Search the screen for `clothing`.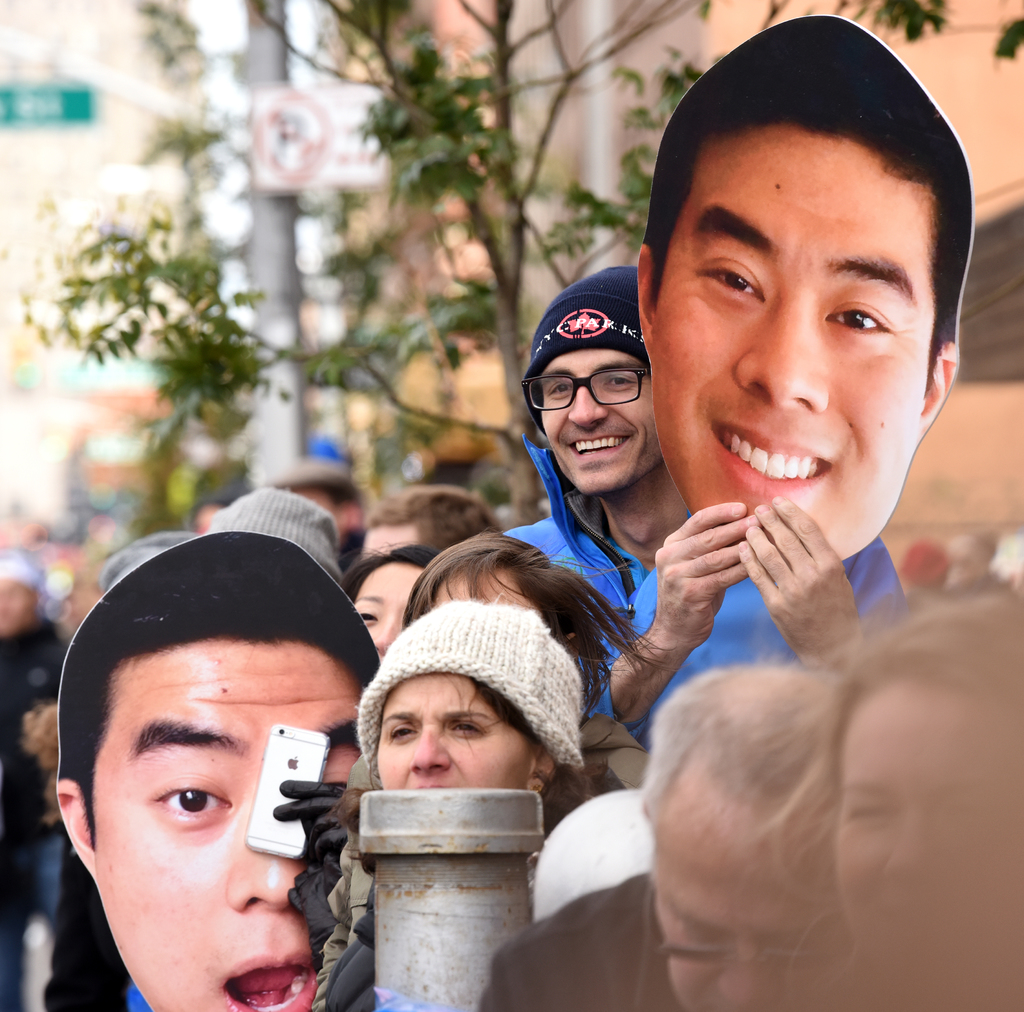
Found at left=630, top=499, right=938, bottom=711.
